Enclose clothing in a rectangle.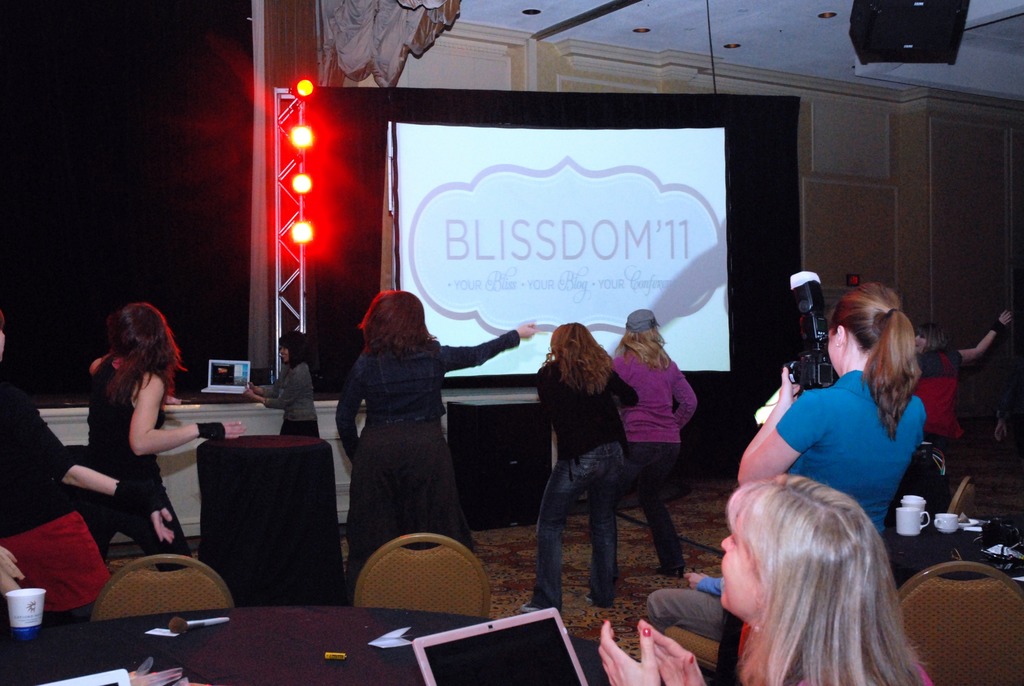
(left=62, top=360, right=190, bottom=567).
